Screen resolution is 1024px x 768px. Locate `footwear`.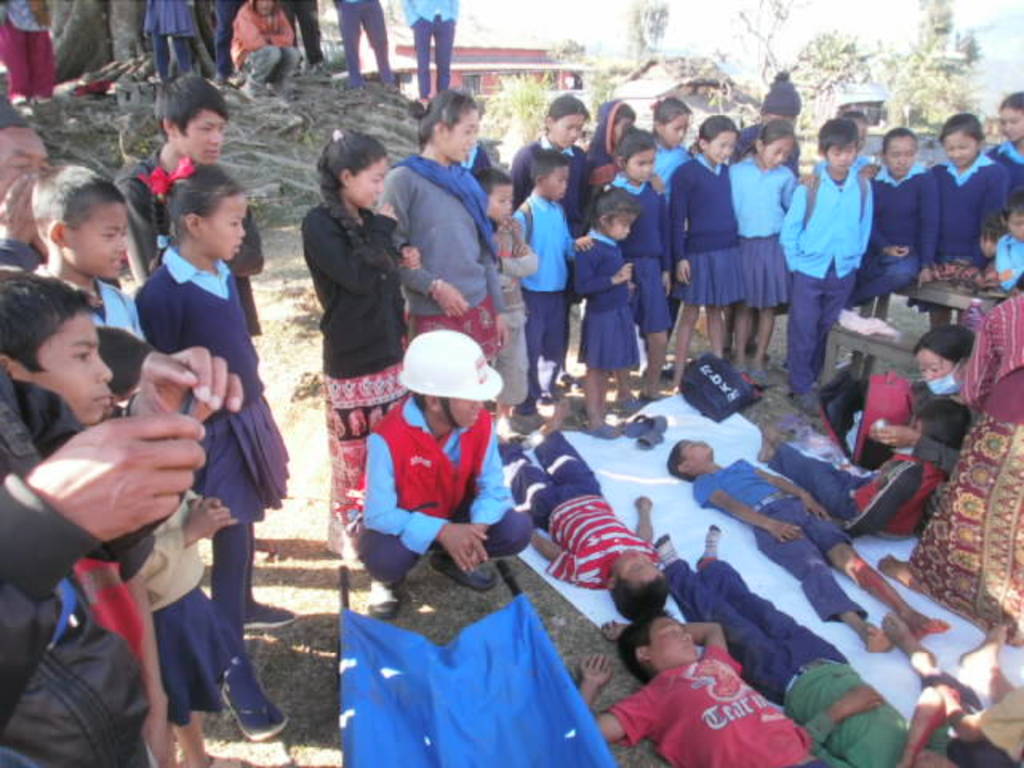
l=243, t=602, r=299, b=627.
